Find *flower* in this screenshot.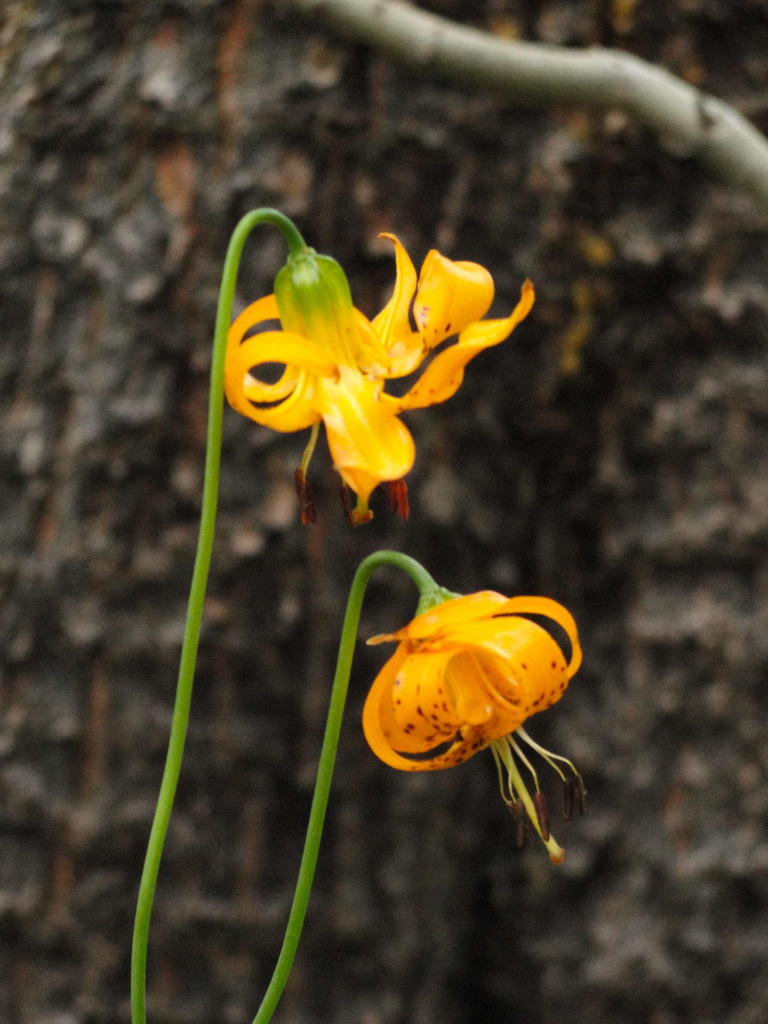
The bounding box for *flower* is (205, 195, 552, 508).
